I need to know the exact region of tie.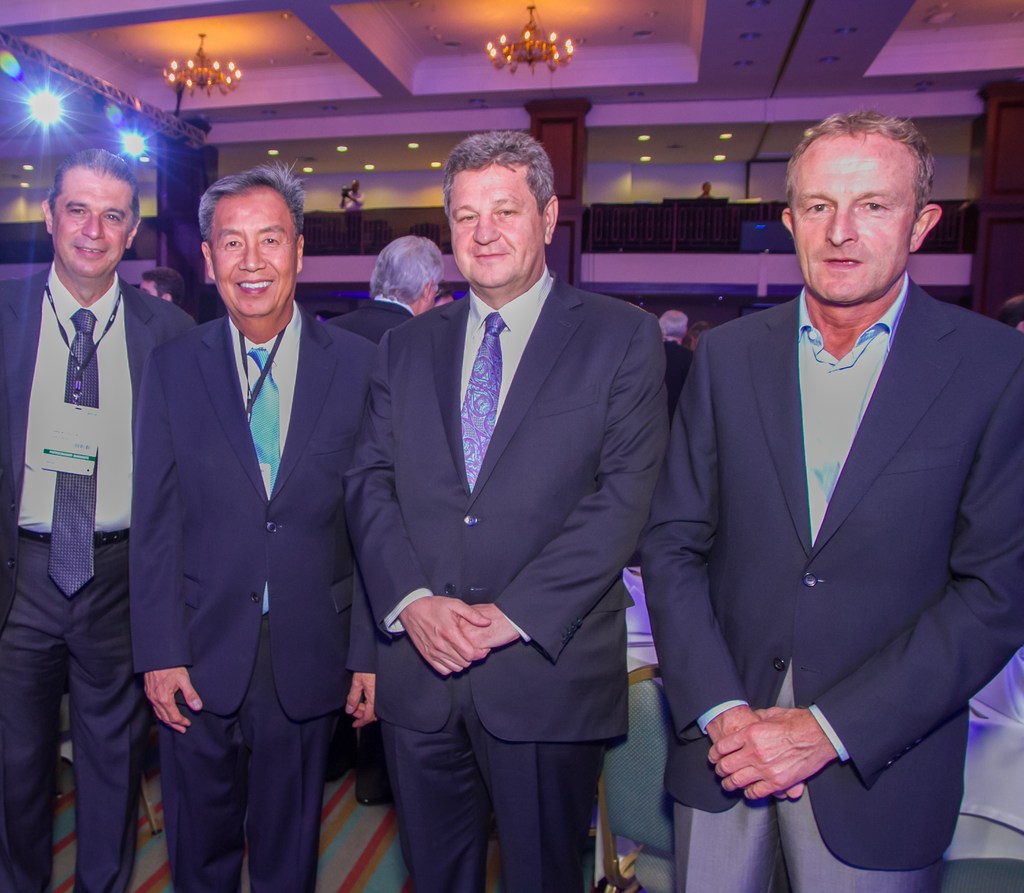
Region: (x1=241, y1=346, x2=280, y2=504).
